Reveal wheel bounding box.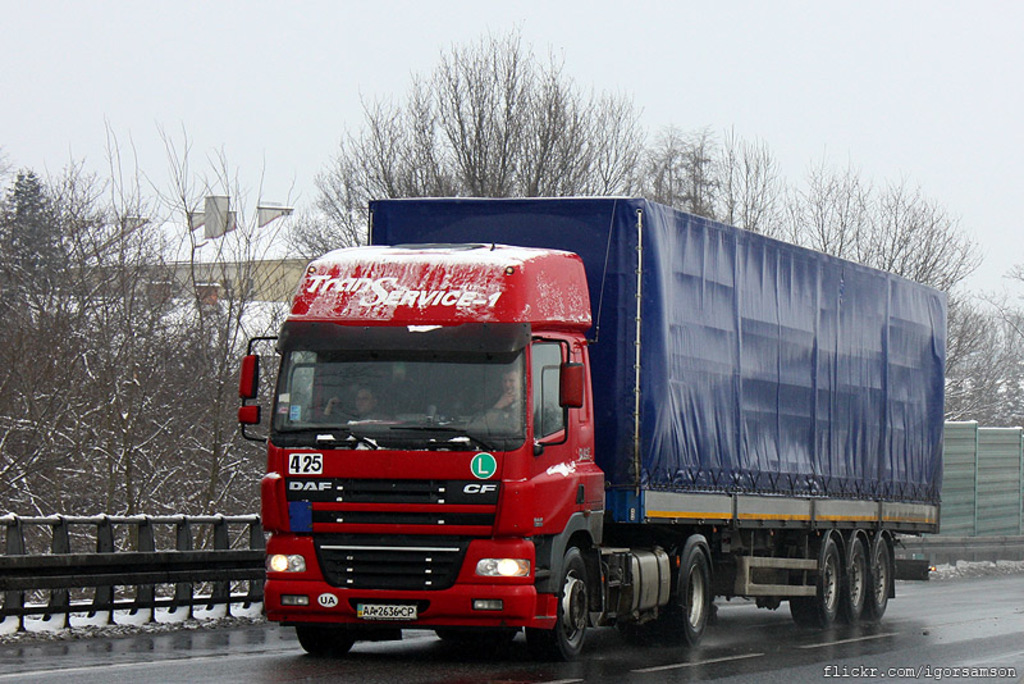
Revealed: [x1=662, y1=530, x2=716, y2=648].
